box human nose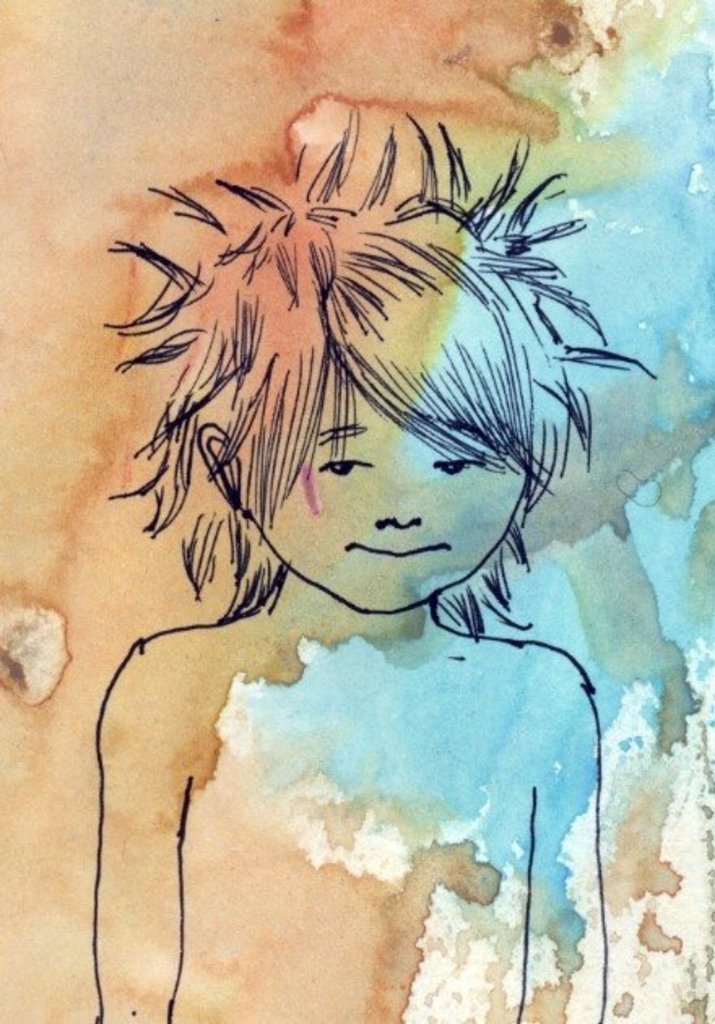
{"x1": 366, "y1": 445, "x2": 431, "y2": 532}
